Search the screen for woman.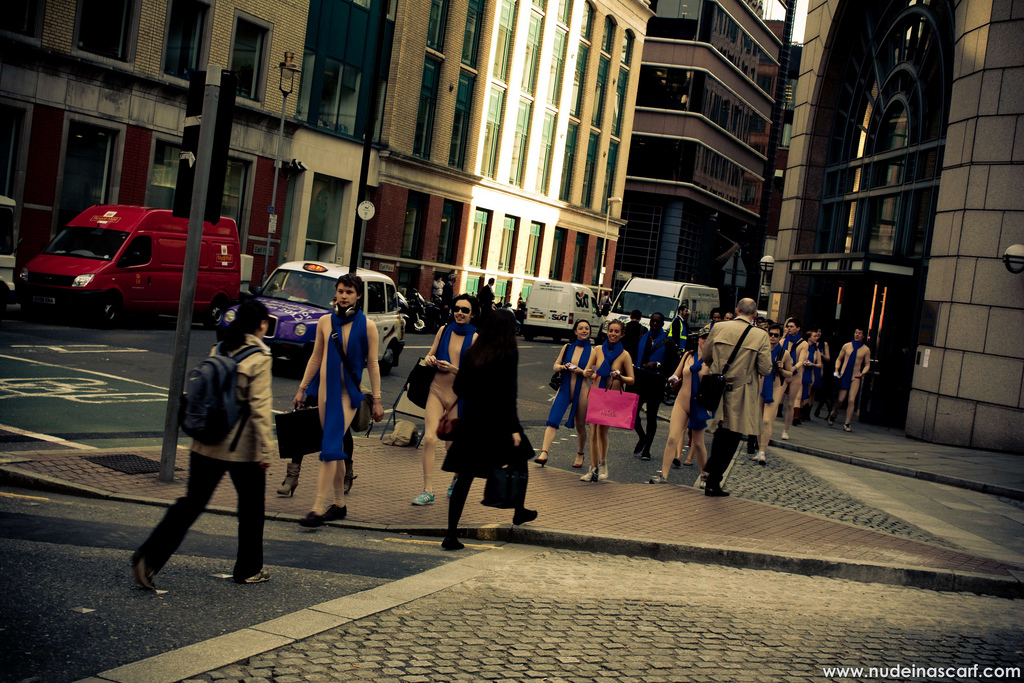
Found at [left=534, top=323, right=595, bottom=467].
